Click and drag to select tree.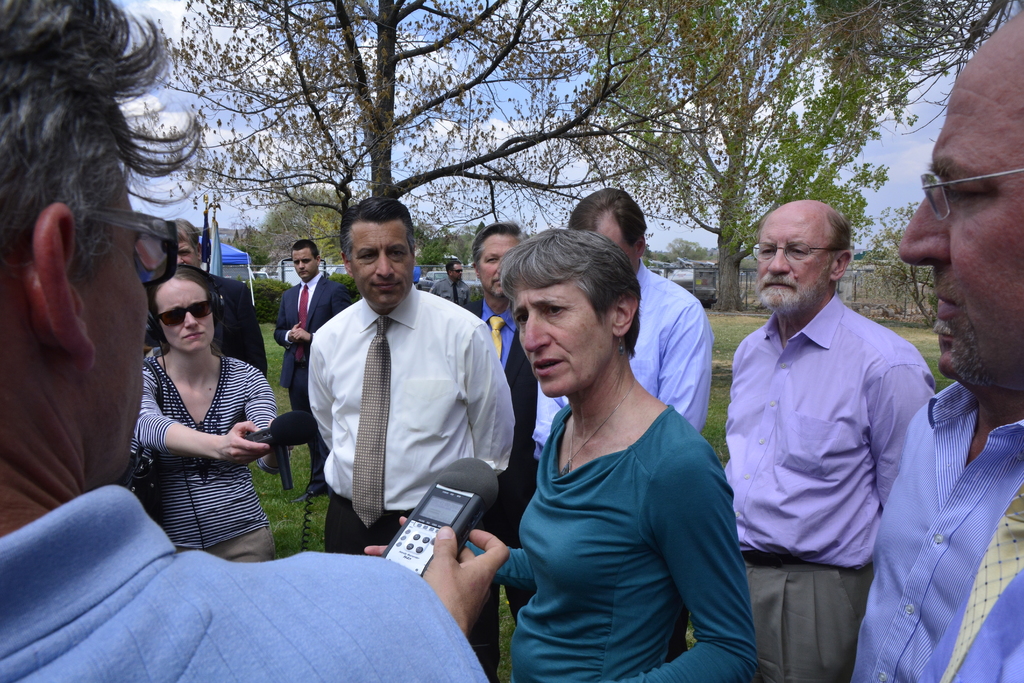
Selection: select_region(163, 0, 775, 296).
